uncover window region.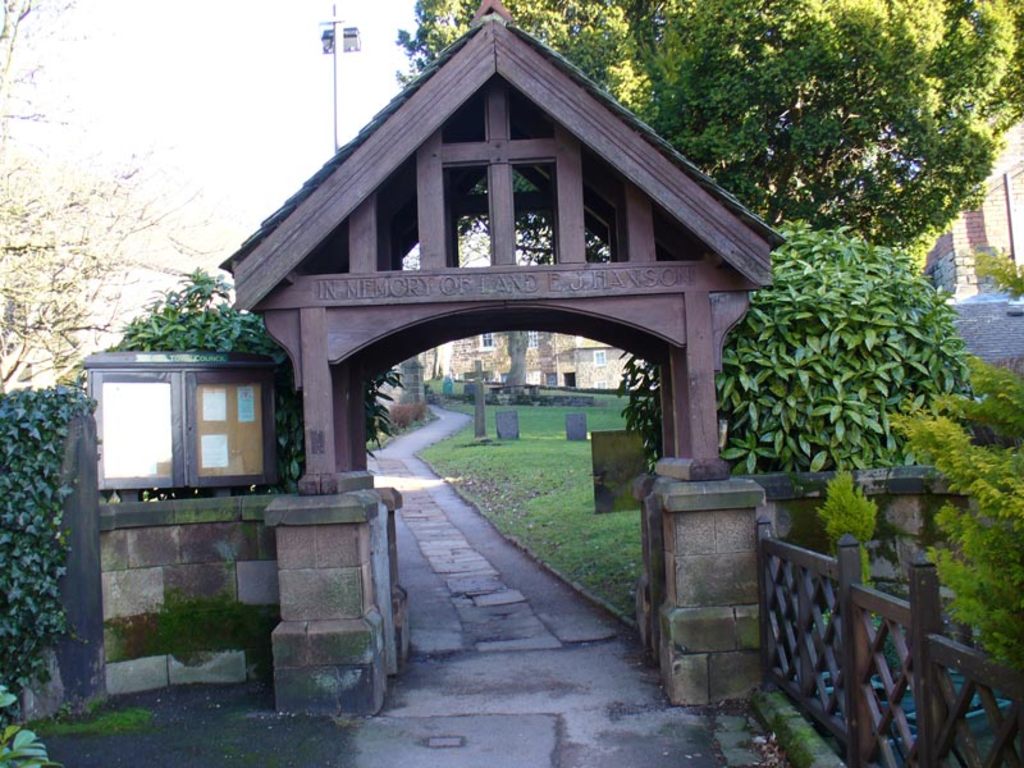
Uncovered: [595,378,616,390].
